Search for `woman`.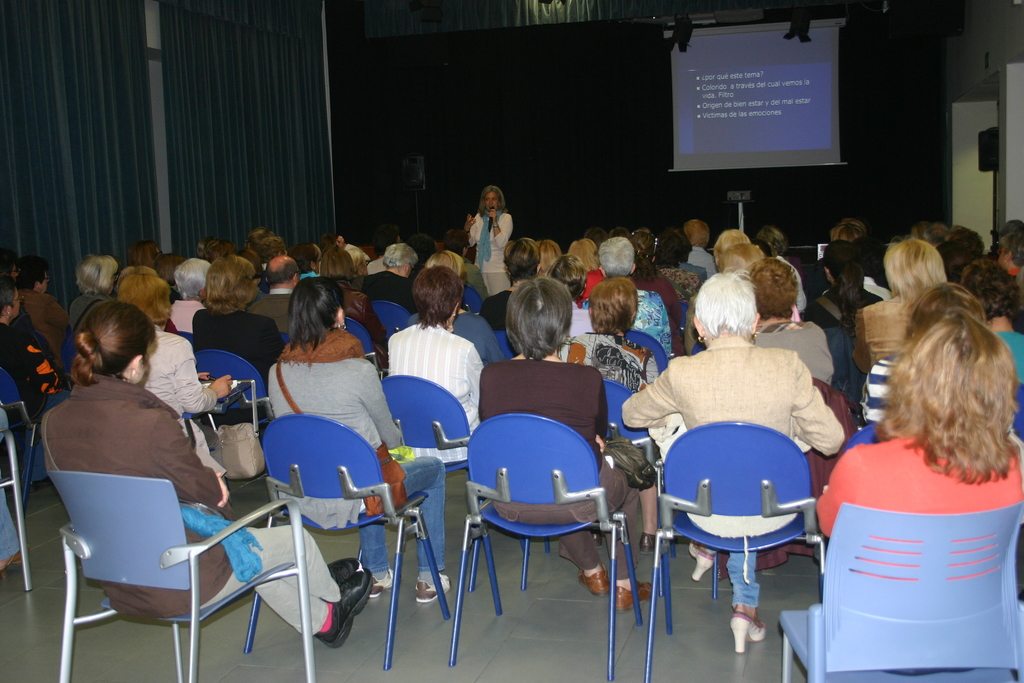
Found at box(555, 277, 661, 553).
